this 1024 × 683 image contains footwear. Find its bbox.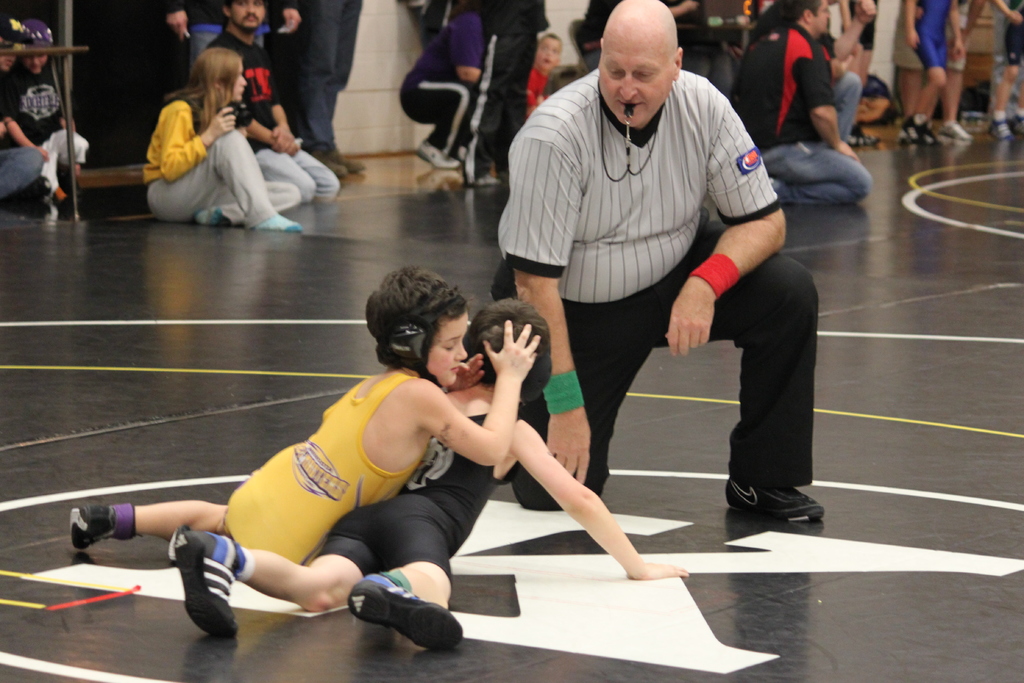
989/123/1012/142.
